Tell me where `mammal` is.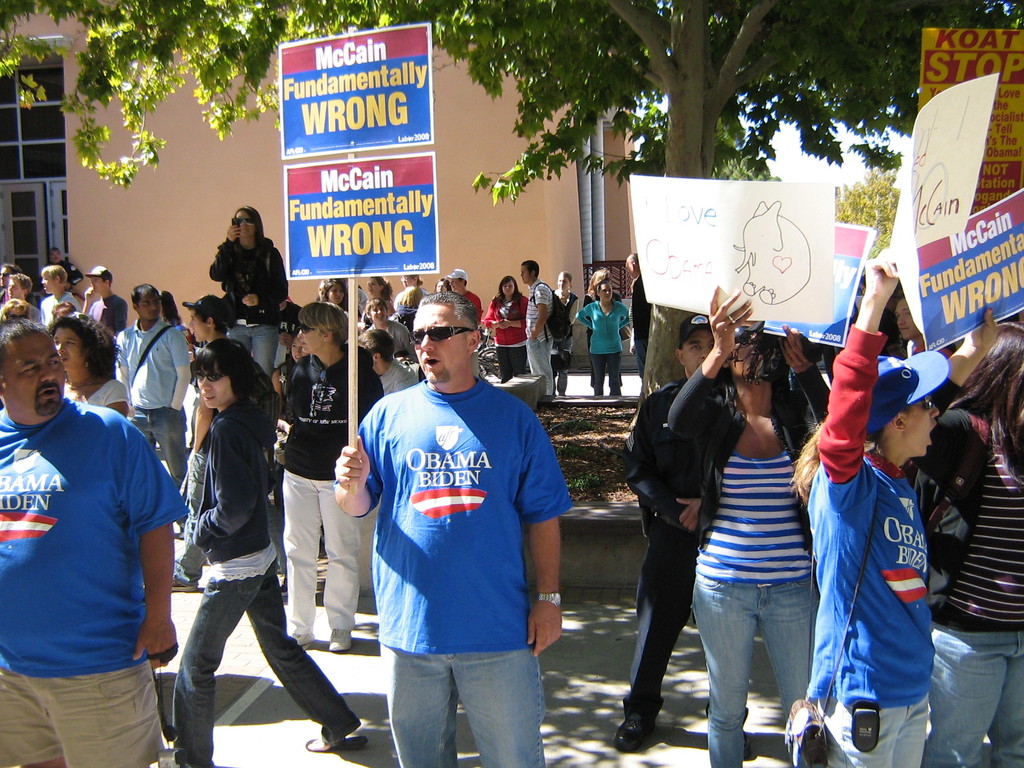
`mammal` is at [left=274, top=332, right=306, bottom=404].
